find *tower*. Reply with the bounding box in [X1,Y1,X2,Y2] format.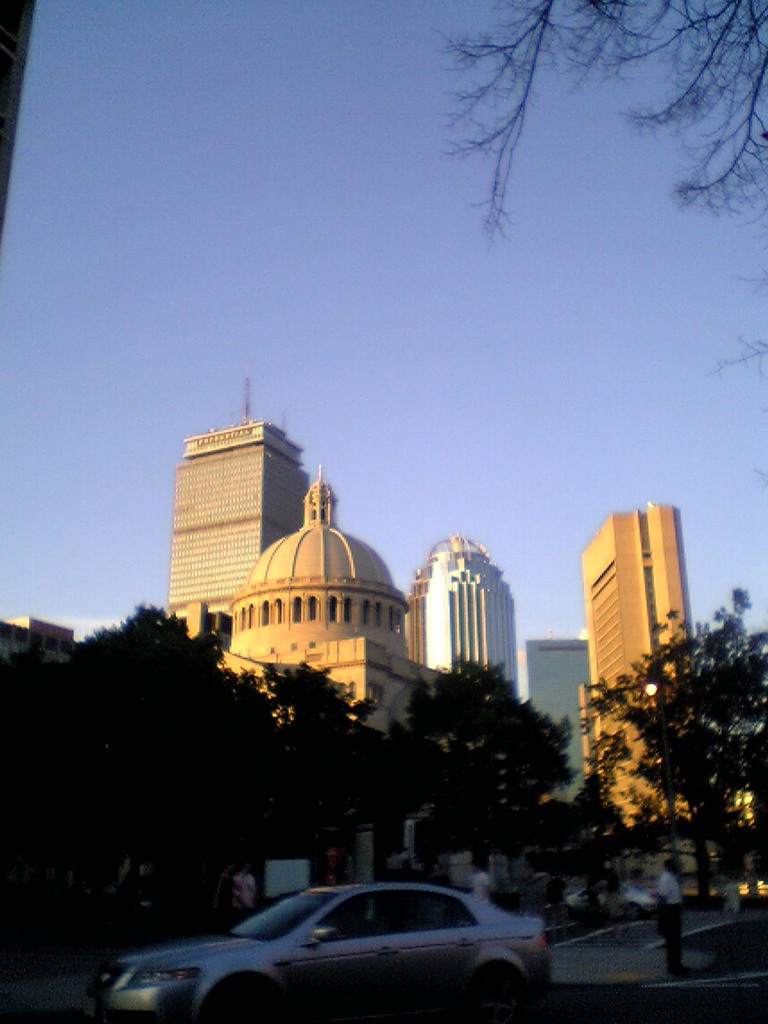
[579,493,691,836].
